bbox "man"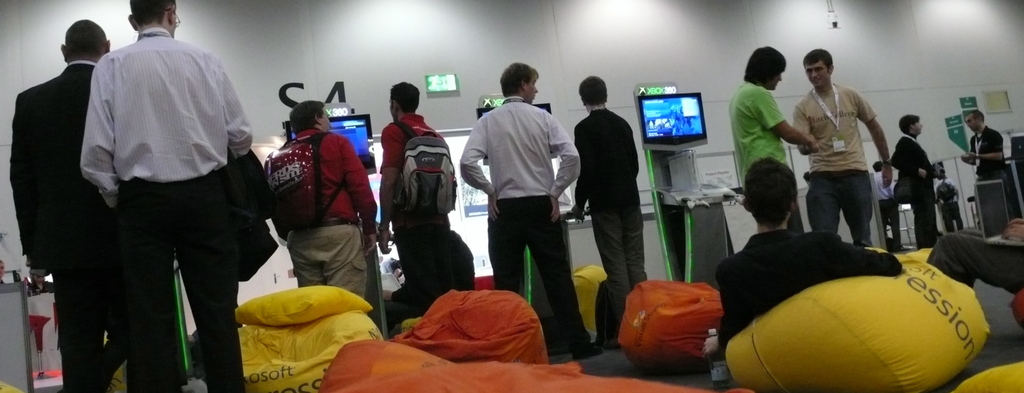
bbox(51, 0, 264, 385)
